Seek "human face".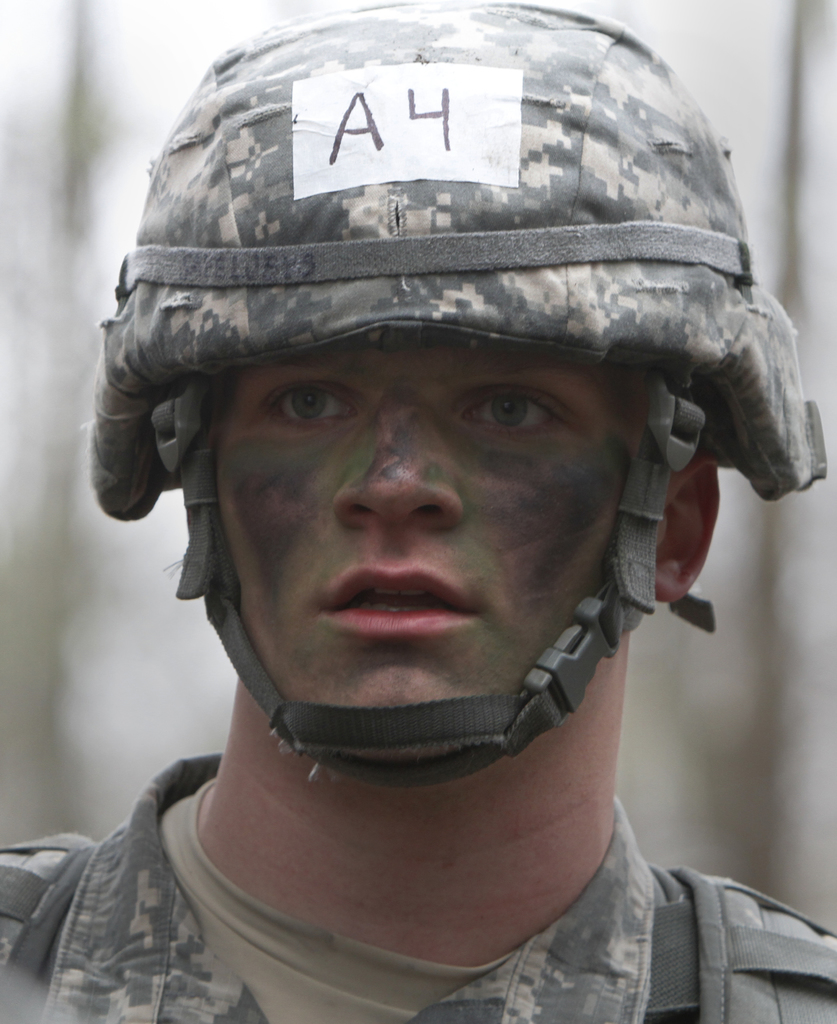
209, 332, 668, 769.
